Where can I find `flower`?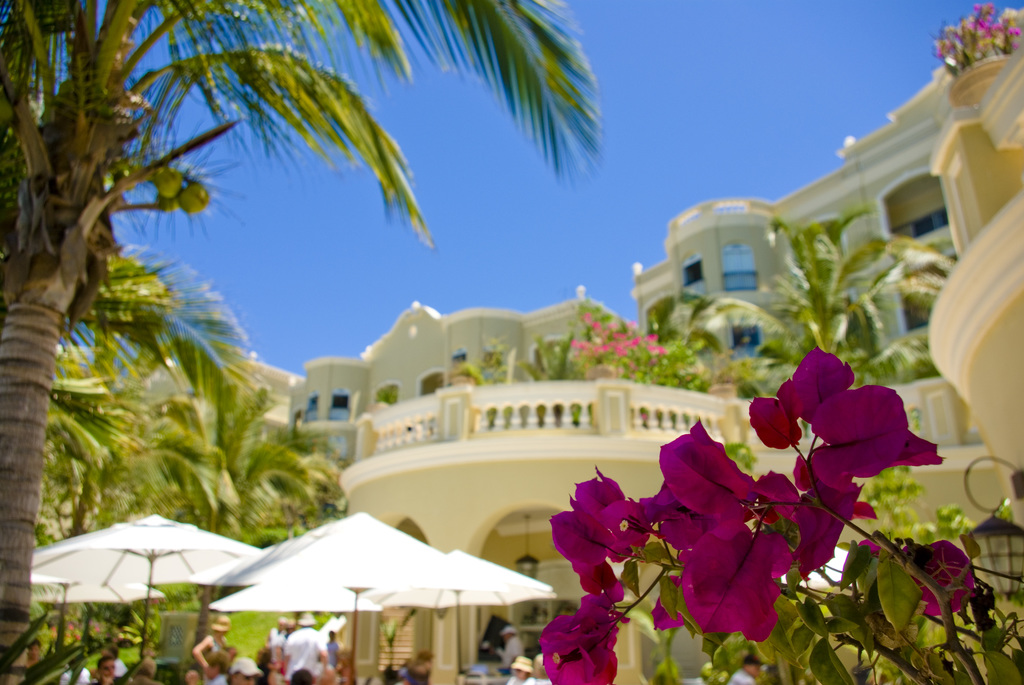
You can find it at 815, 381, 947, 500.
